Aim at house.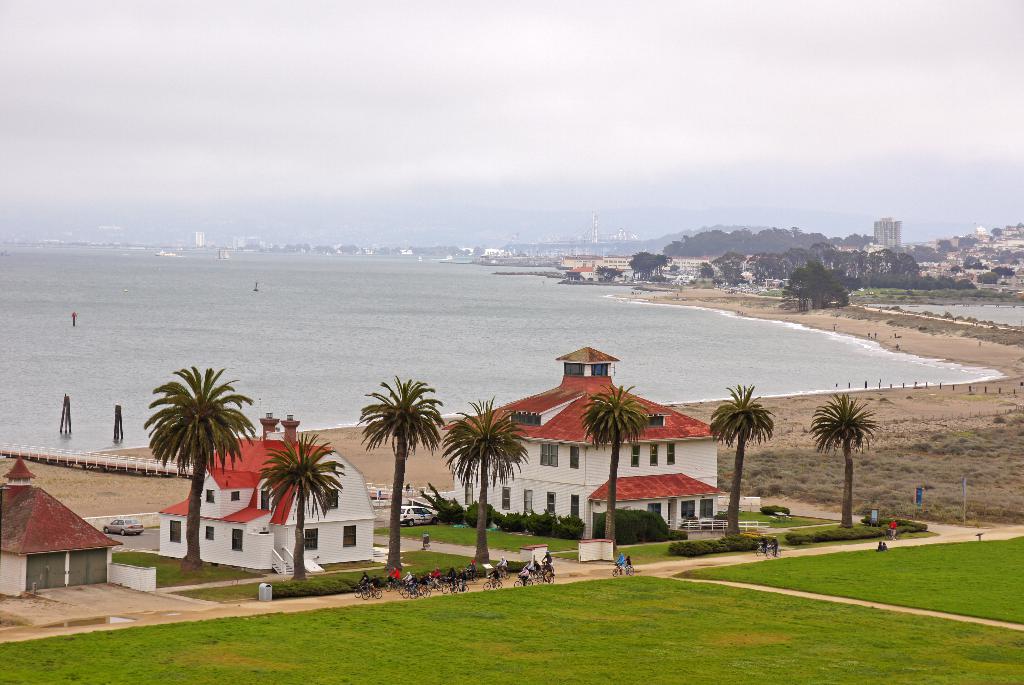
Aimed at bbox=(657, 249, 712, 277).
